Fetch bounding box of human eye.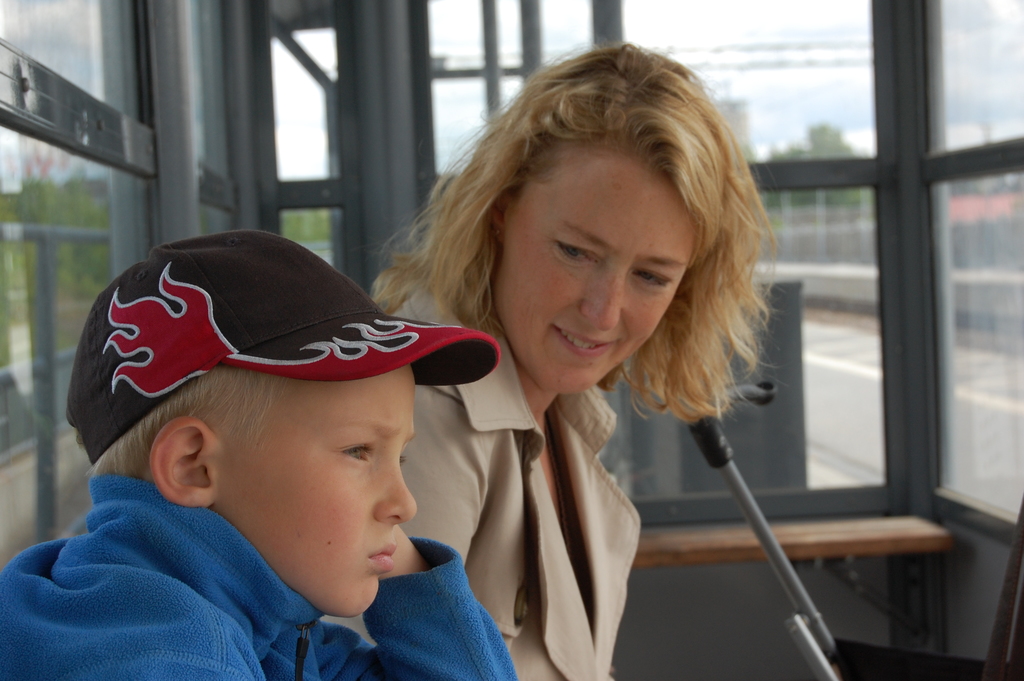
Bbox: <region>635, 270, 670, 291</region>.
